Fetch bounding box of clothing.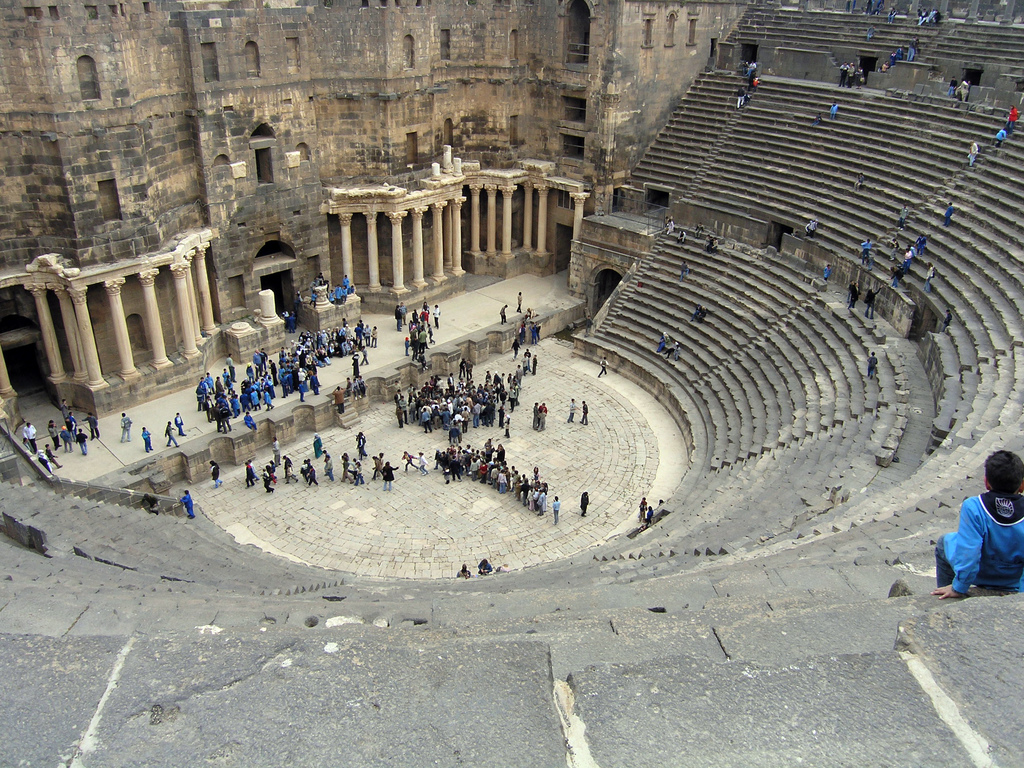
Bbox: rect(534, 328, 538, 344).
